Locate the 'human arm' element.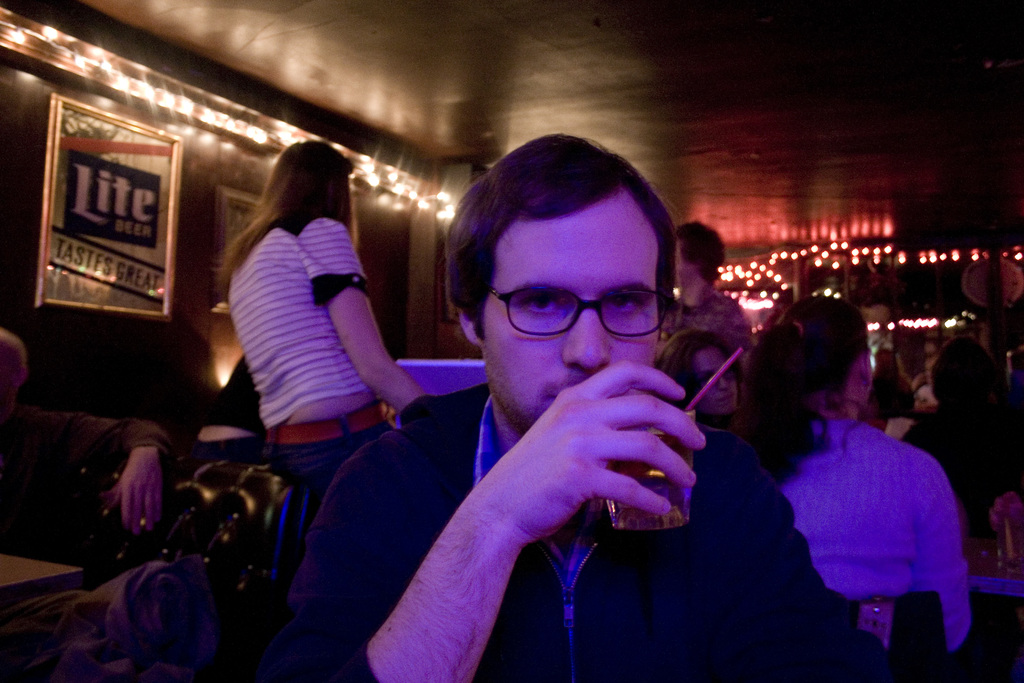
Element bbox: BBox(313, 346, 728, 681).
